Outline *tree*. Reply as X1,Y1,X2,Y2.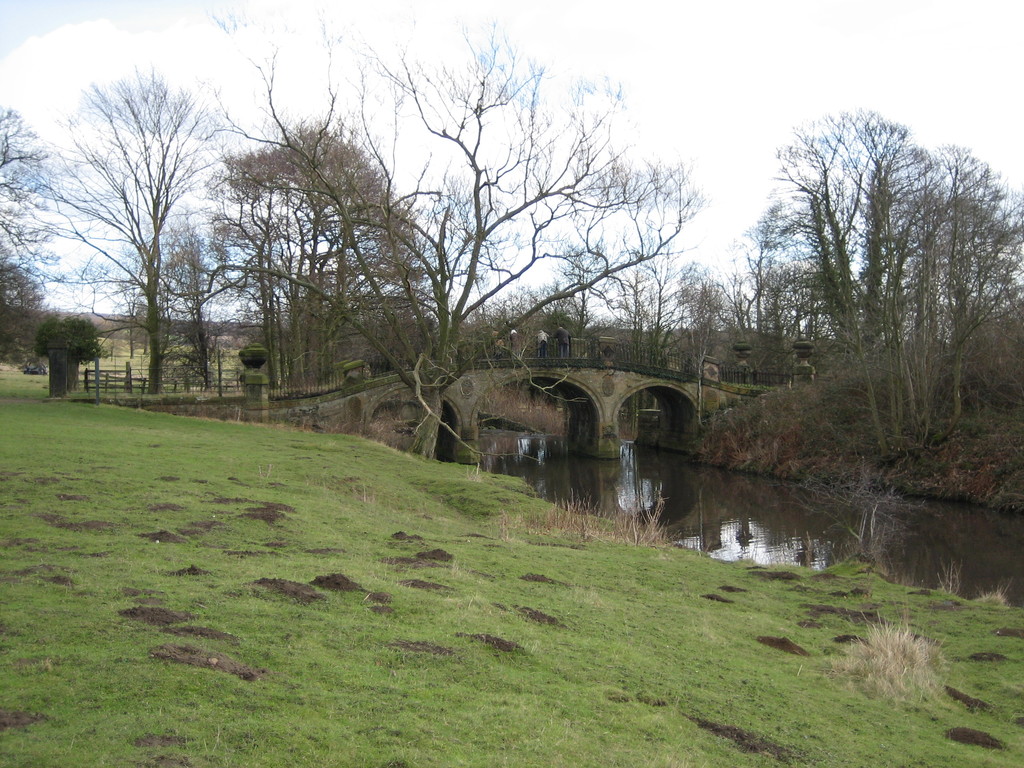
47,35,234,427.
